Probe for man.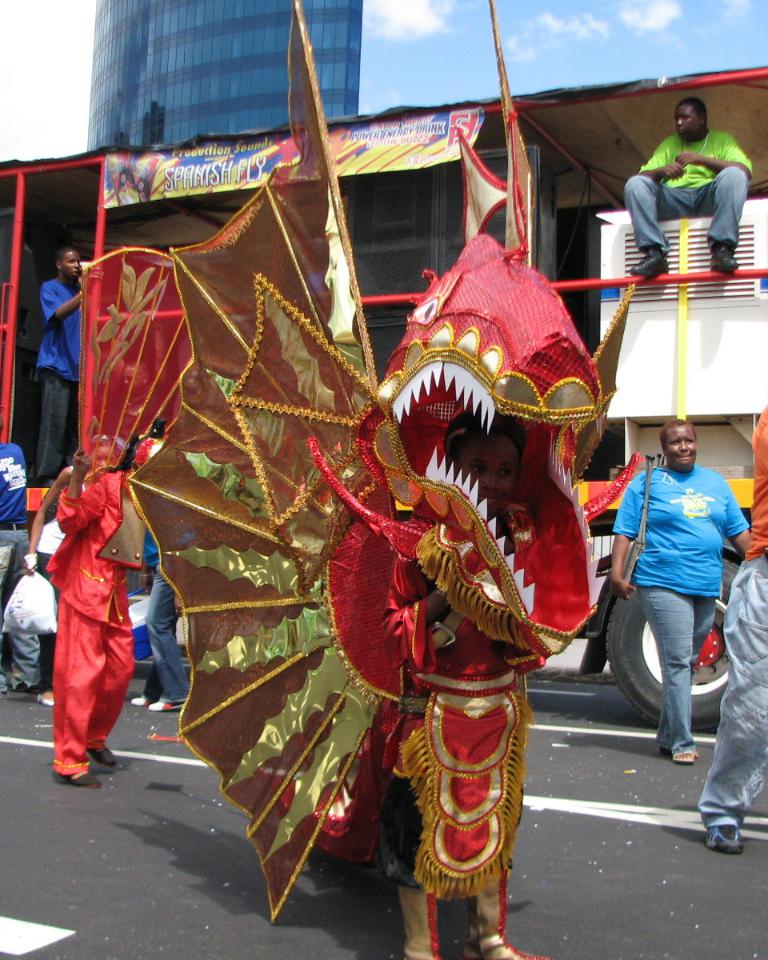
Probe result: bbox=(626, 94, 764, 264).
